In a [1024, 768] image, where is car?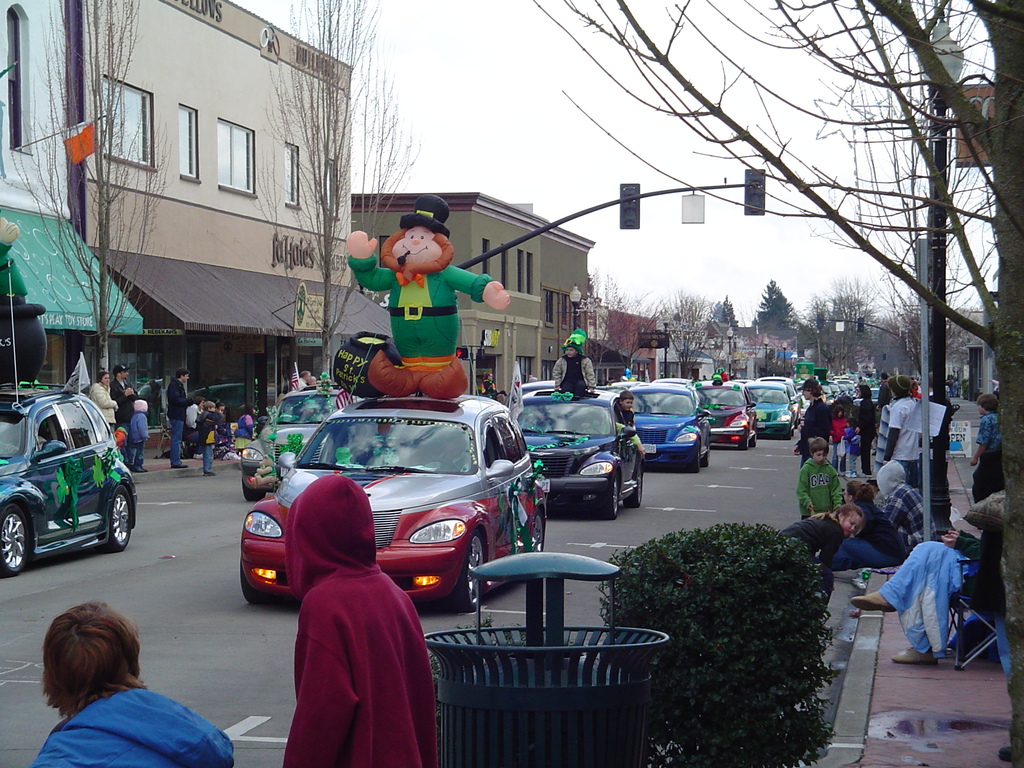
(0,378,137,576).
